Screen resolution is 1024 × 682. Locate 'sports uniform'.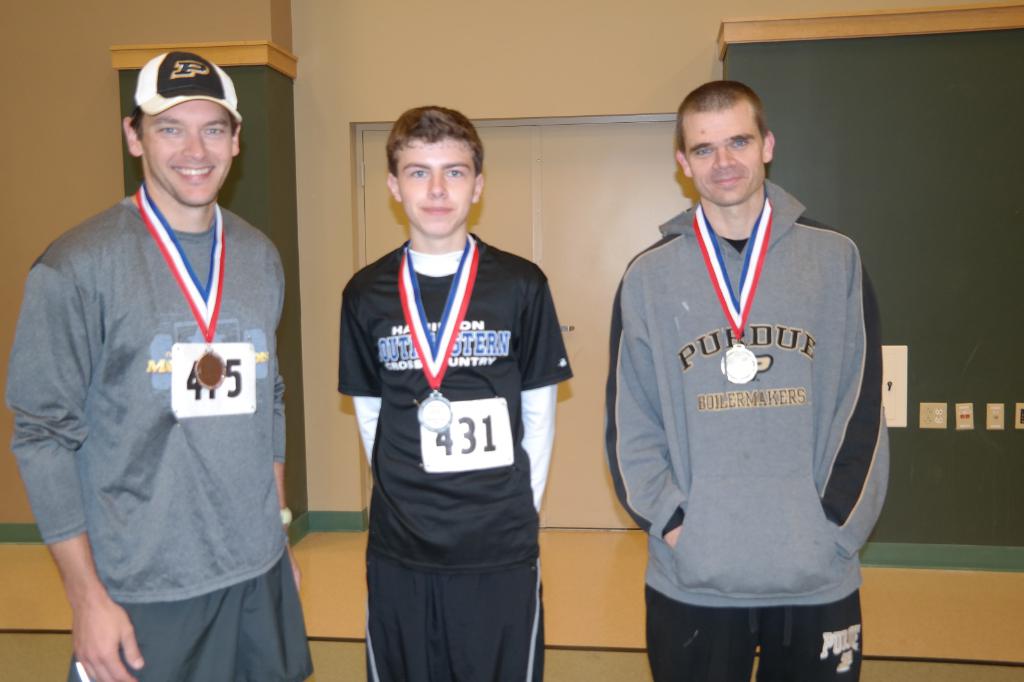
[336,237,572,681].
